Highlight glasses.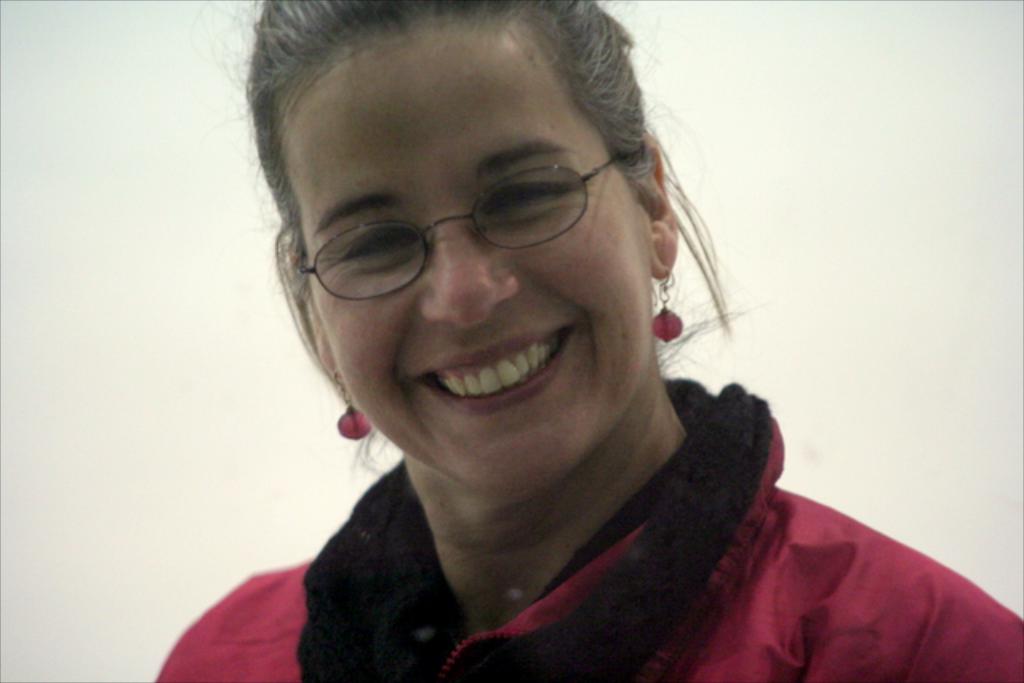
Highlighted region: detection(302, 152, 622, 302).
